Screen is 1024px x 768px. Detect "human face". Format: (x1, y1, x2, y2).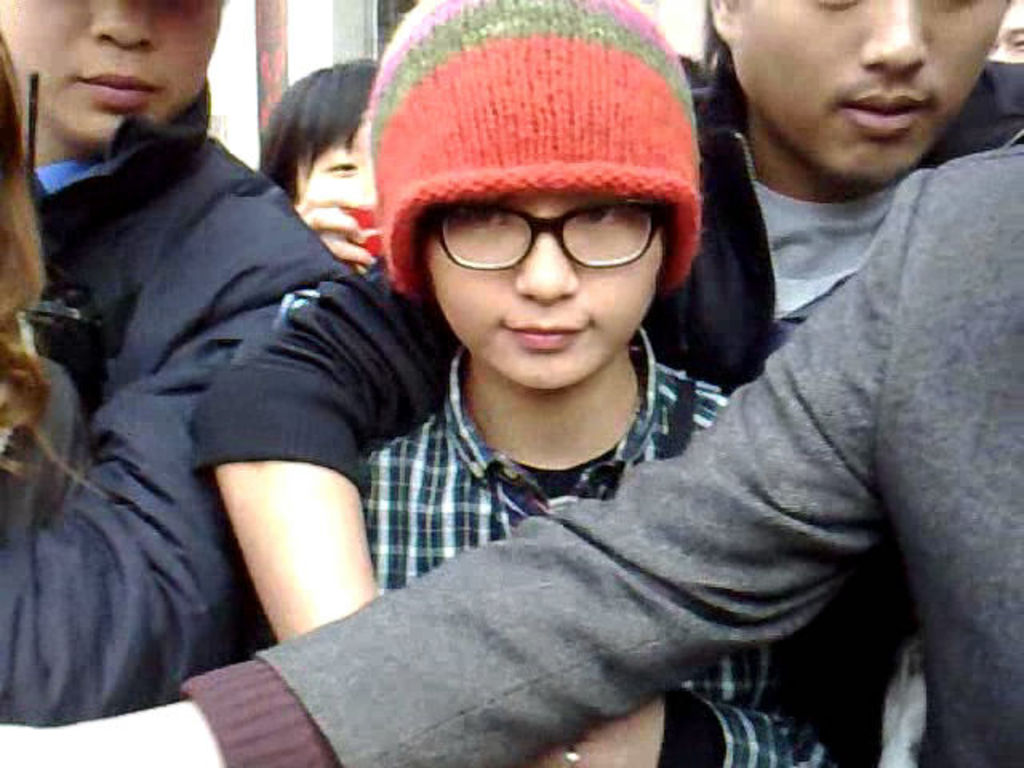
(416, 192, 666, 394).
